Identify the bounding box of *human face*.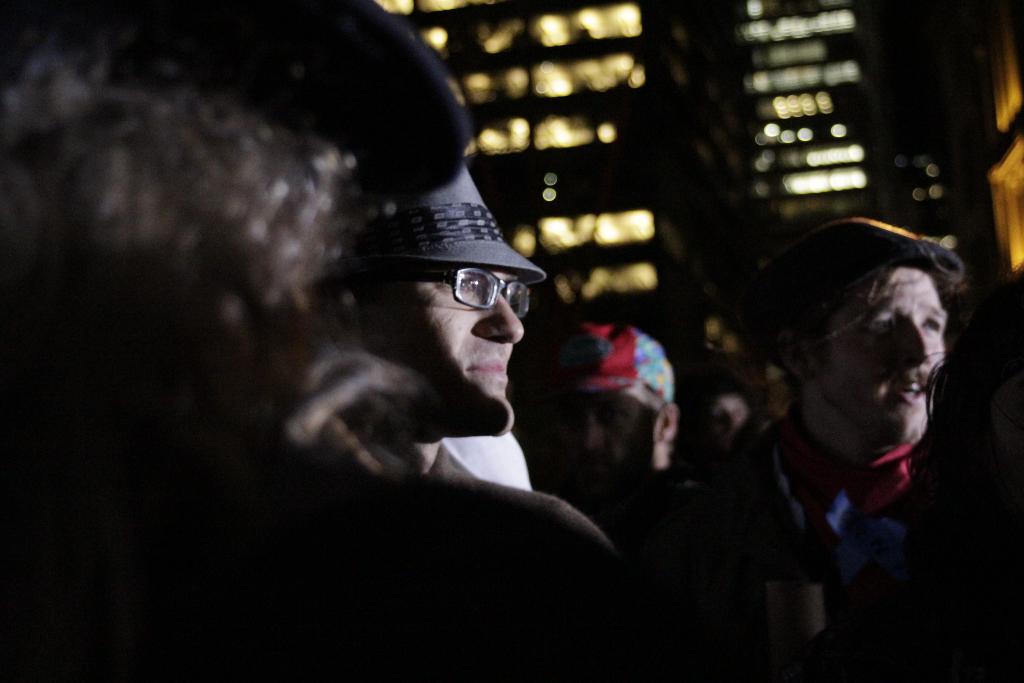
detection(543, 384, 665, 502).
